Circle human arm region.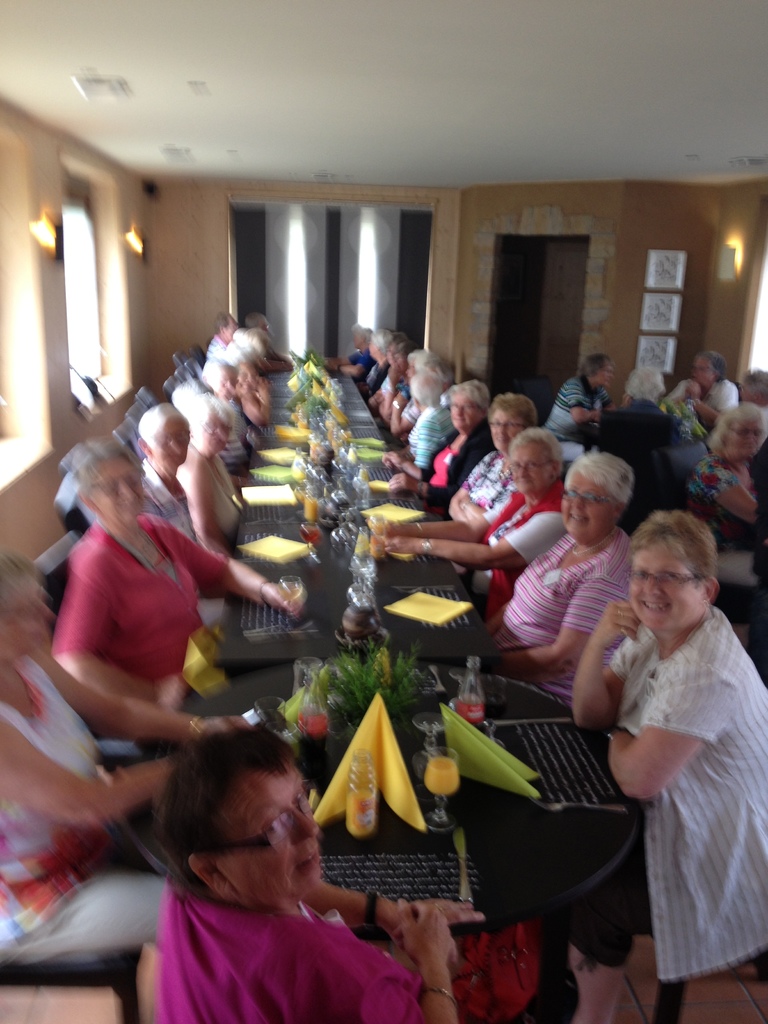
Region: (x1=0, y1=719, x2=173, y2=833).
